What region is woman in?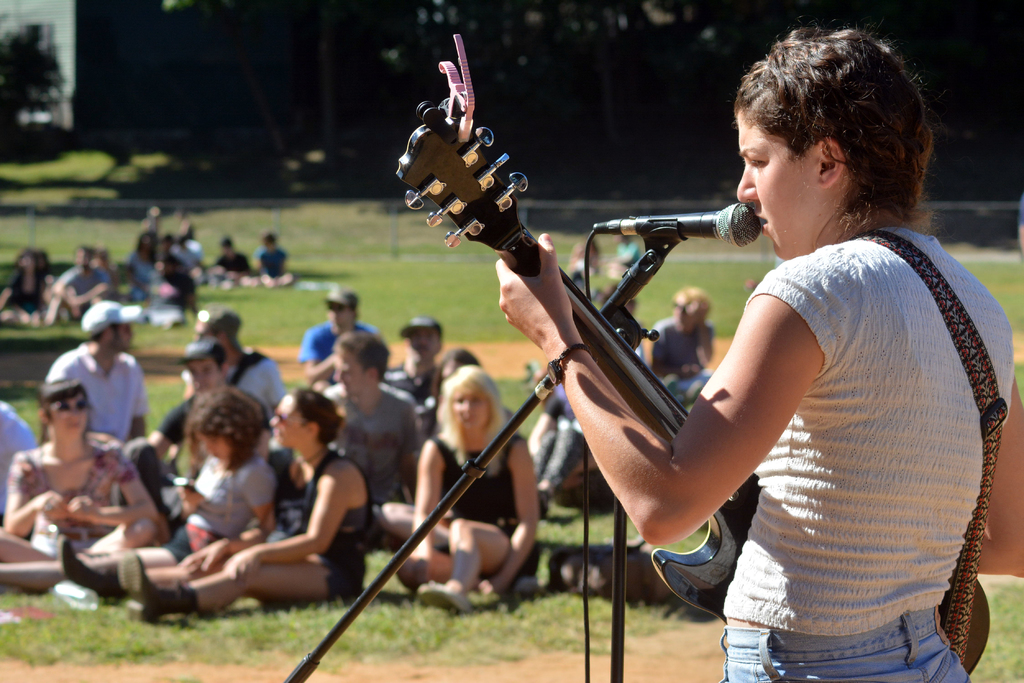
[x1=367, y1=367, x2=540, y2=606].
